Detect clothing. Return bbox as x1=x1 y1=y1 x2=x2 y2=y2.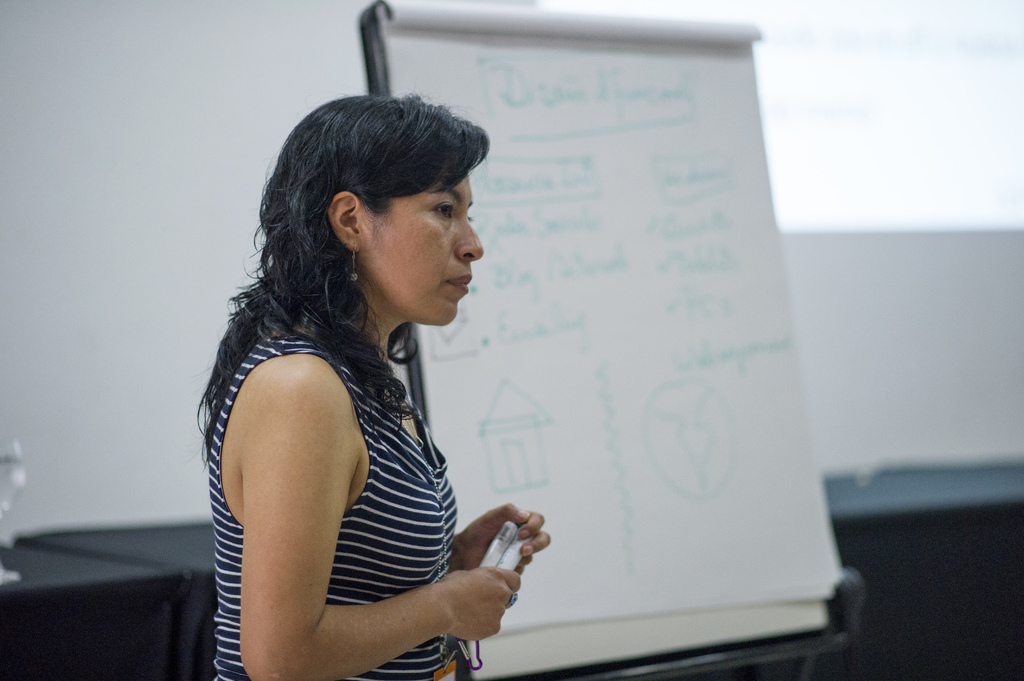
x1=211 y1=334 x2=456 y2=680.
